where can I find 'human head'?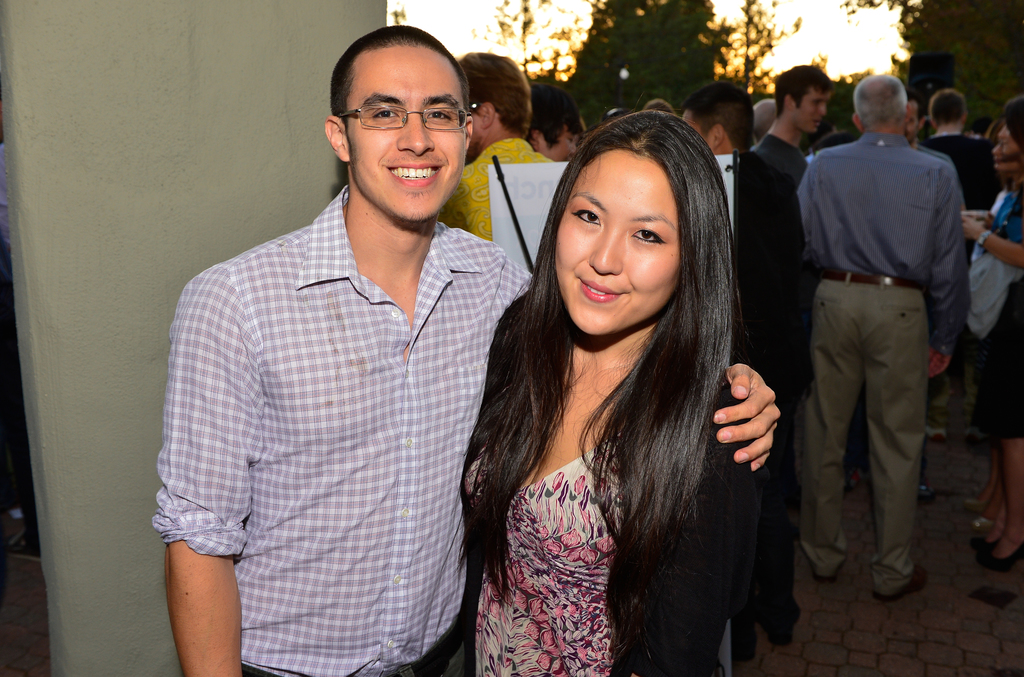
You can find it at <bbox>751, 101, 775, 131</bbox>.
